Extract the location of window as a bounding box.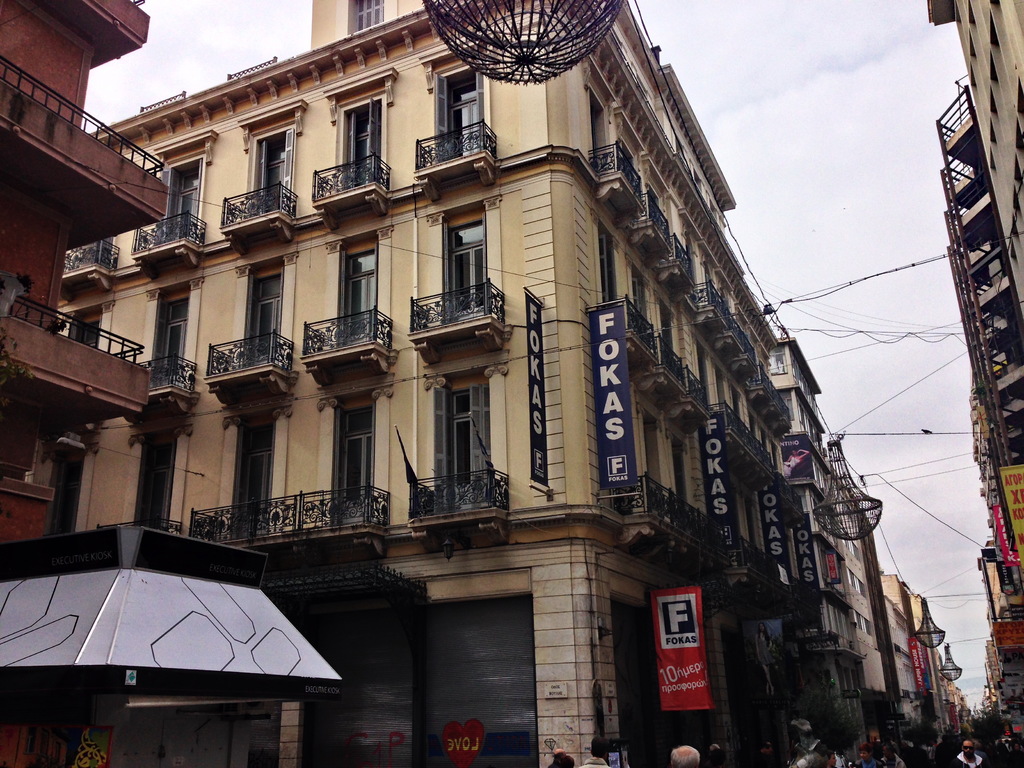
pyautogui.locateOnScreen(345, 239, 376, 346).
